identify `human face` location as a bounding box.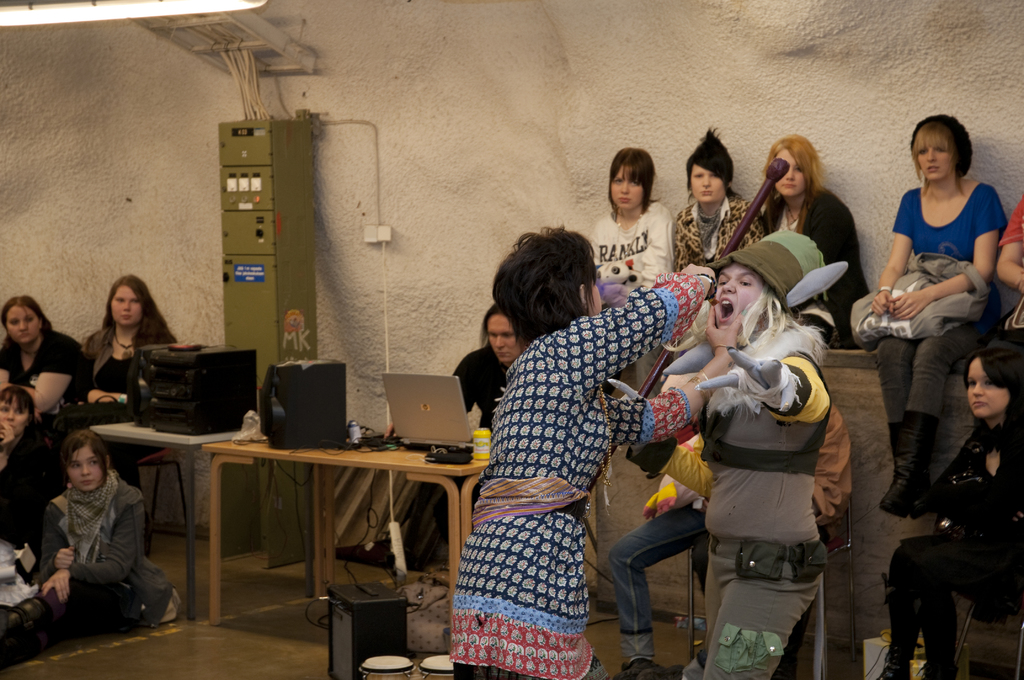
483, 308, 519, 360.
